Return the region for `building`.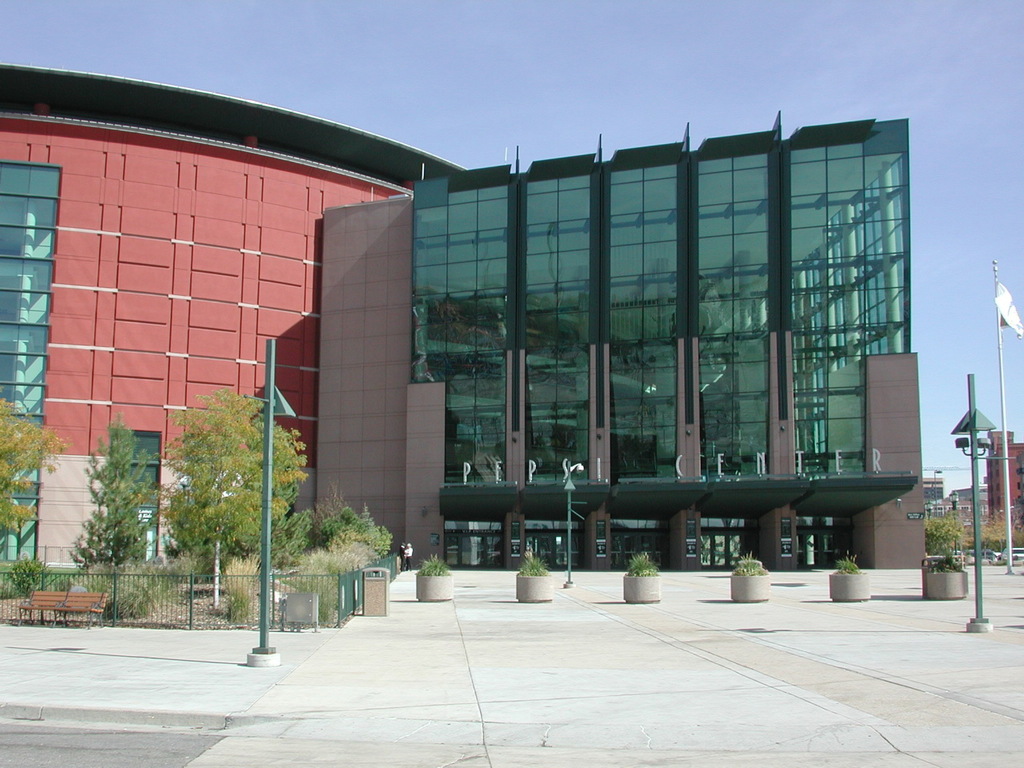
crop(0, 64, 928, 583).
